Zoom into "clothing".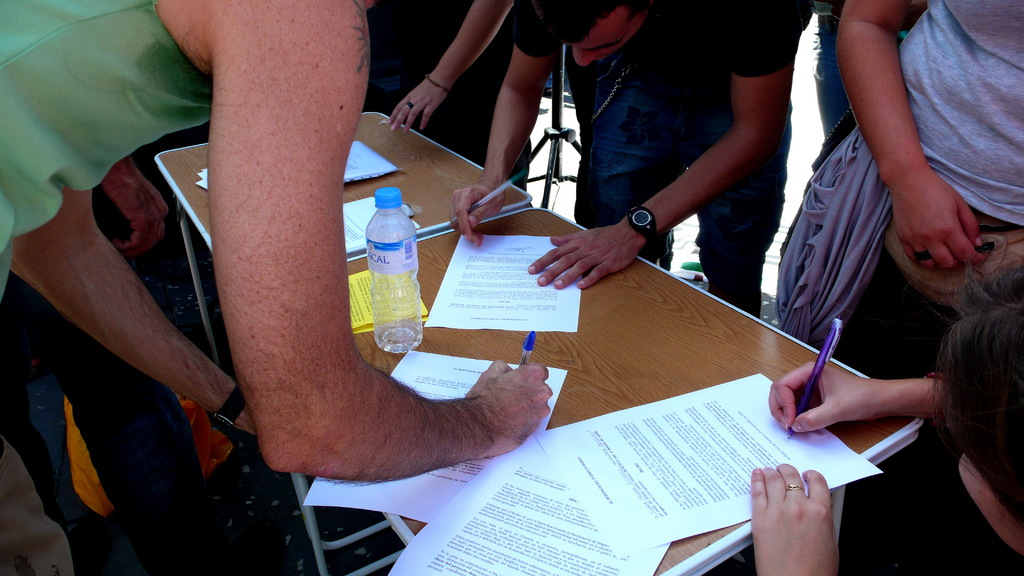
Zoom target: locate(516, 0, 820, 321).
